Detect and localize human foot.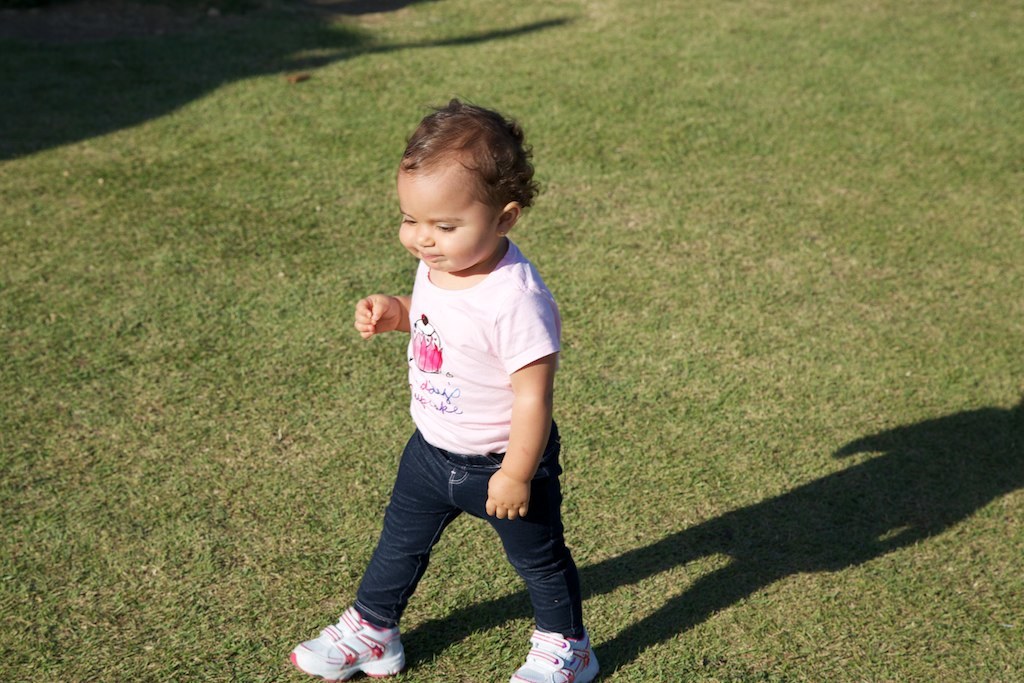
Localized at select_region(288, 600, 407, 682).
